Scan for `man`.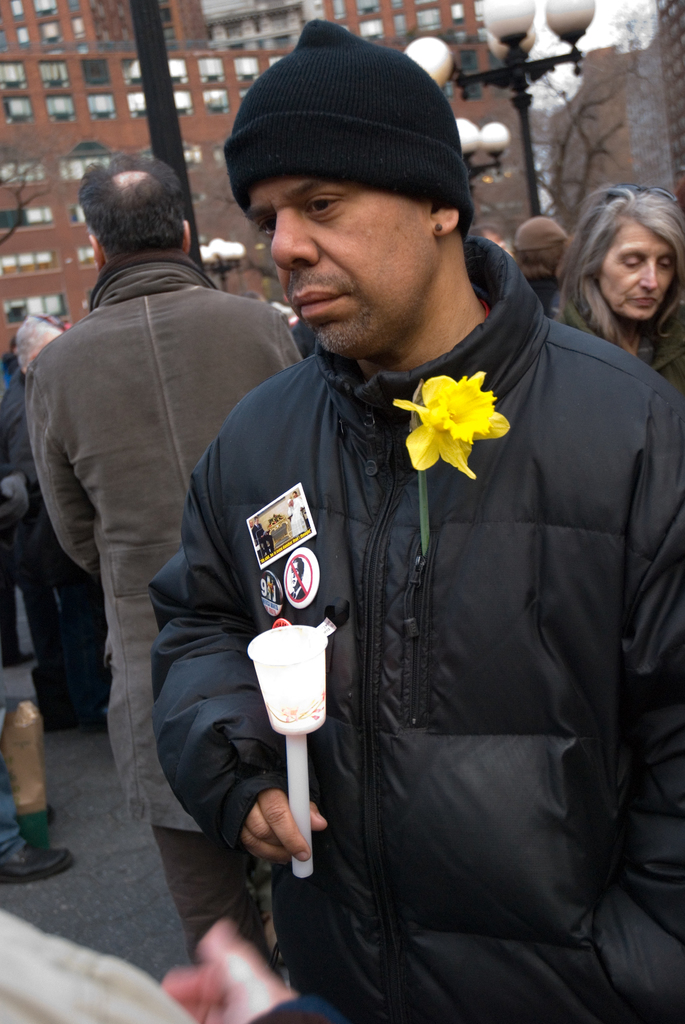
Scan result: <region>140, 39, 646, 1003</region>.
